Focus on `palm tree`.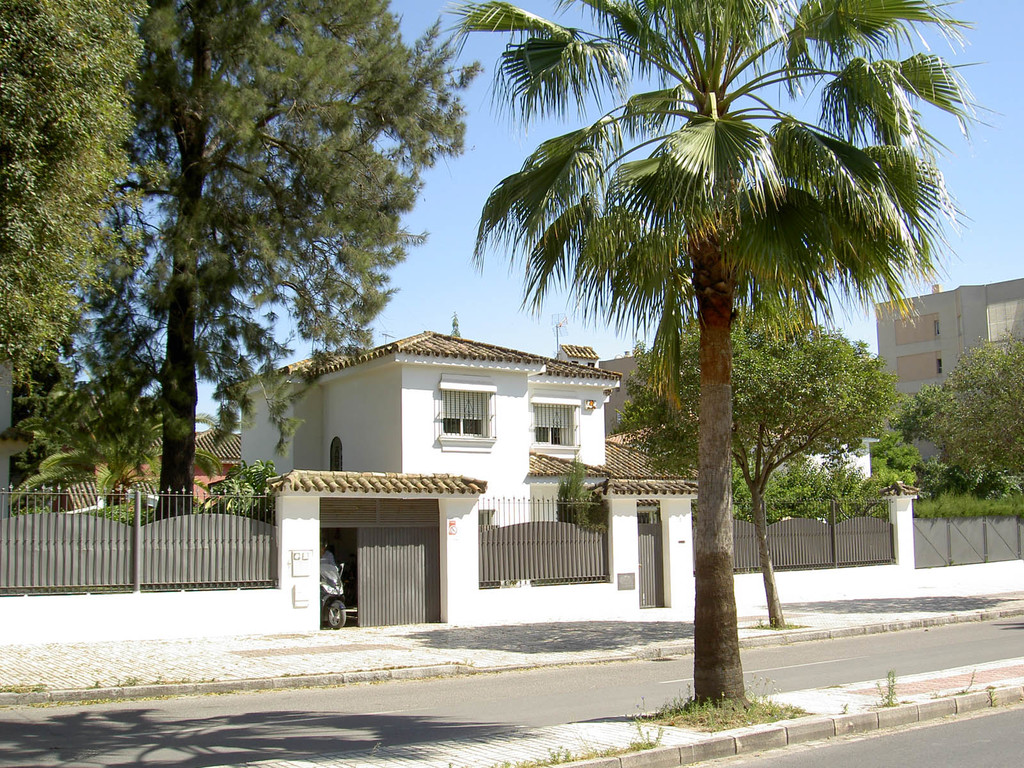
Focused at x1=442 y1=0 x2=1001 y2=718.
